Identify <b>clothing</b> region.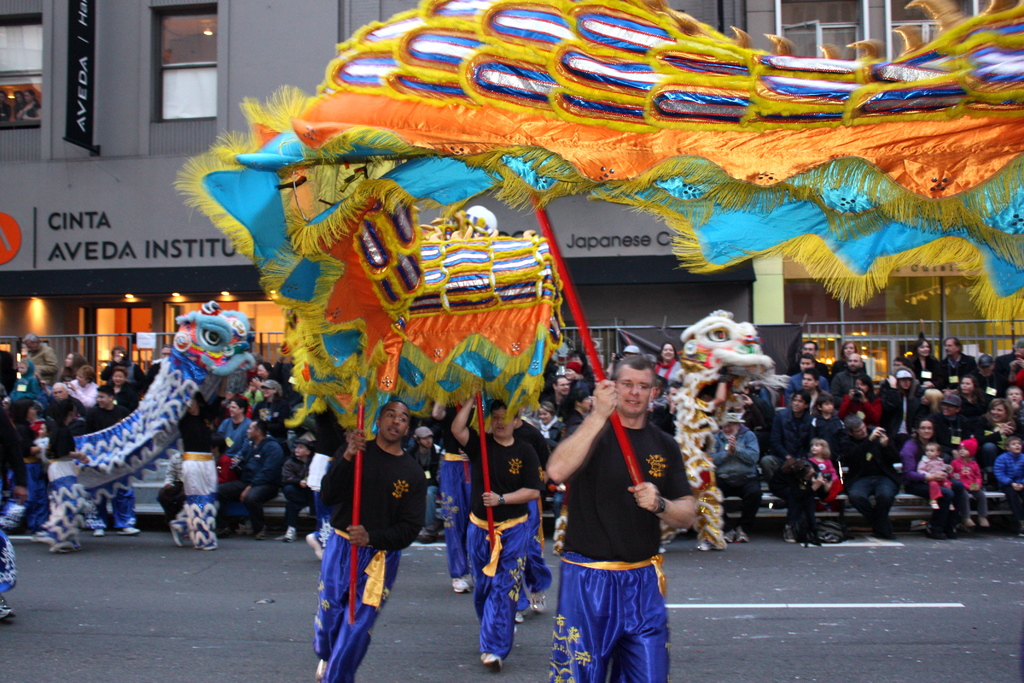
Region: pyautogui.locateOnScreen(786, 370, 825, 395).
